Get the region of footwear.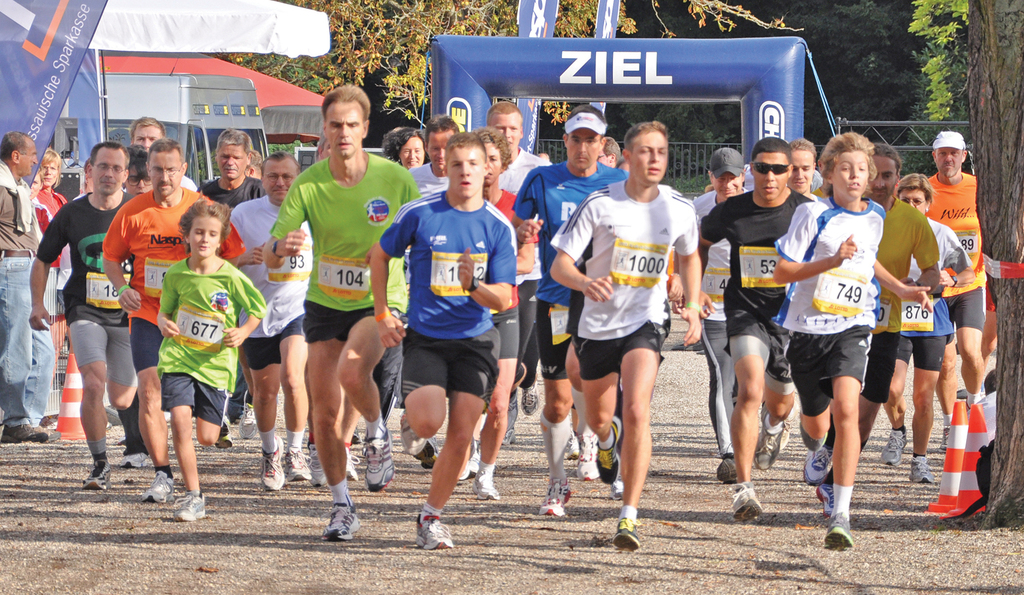
box=[322, 494, 365, 541].
